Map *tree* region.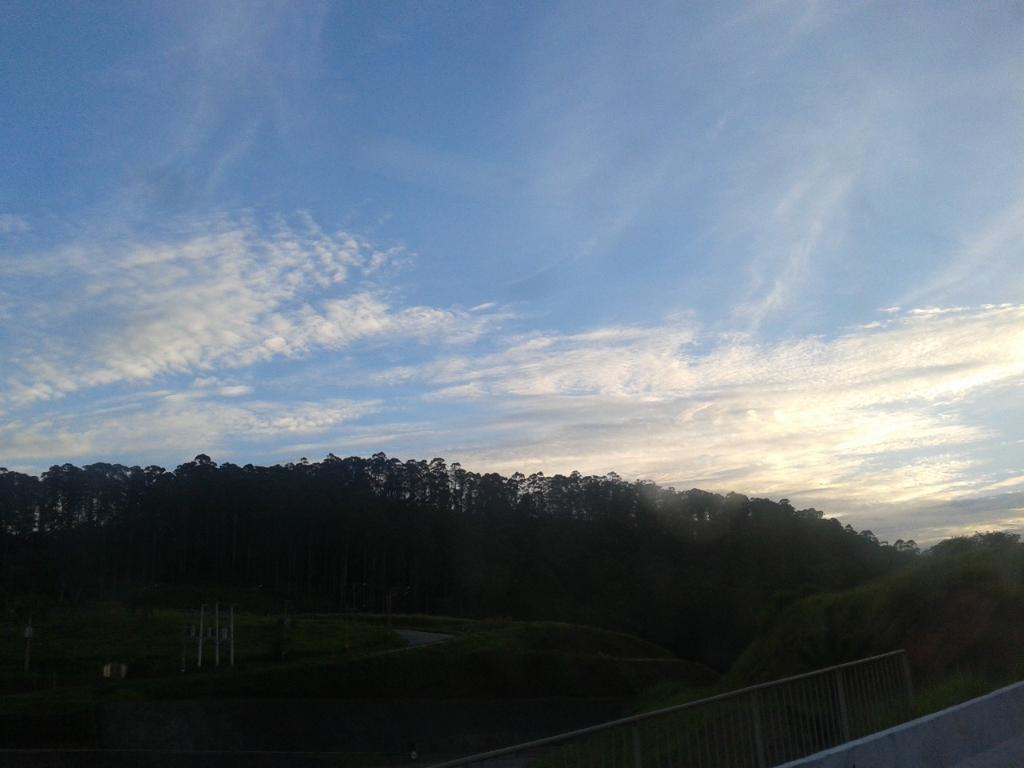
Mapped to {"left": 831, "top": 523, "right": 856, "bottom": 592}.
